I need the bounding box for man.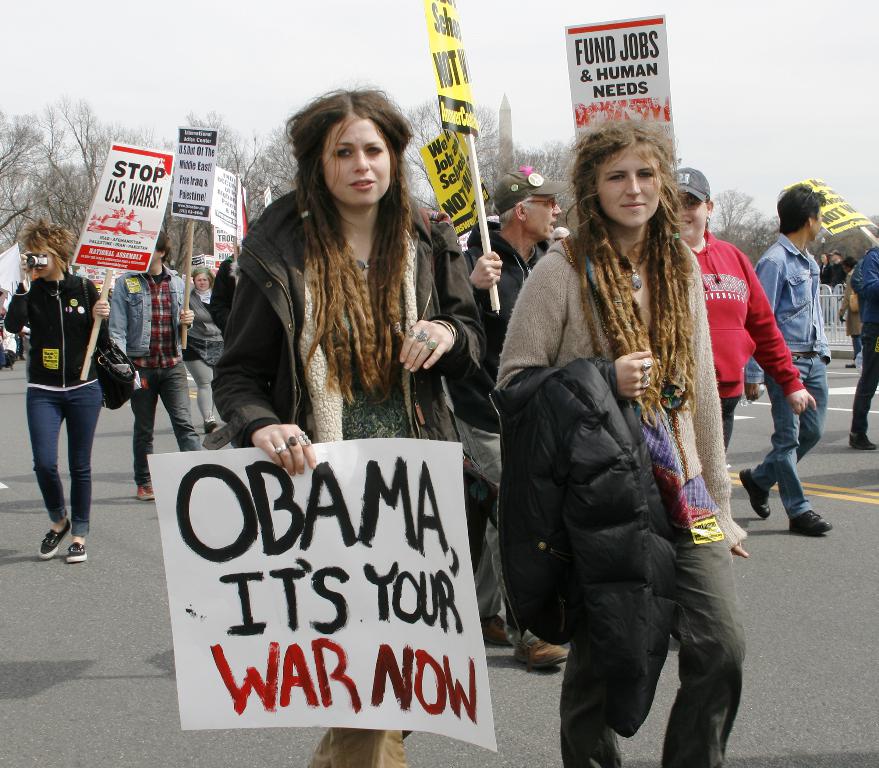
Here it is: 741,196,841,542.
